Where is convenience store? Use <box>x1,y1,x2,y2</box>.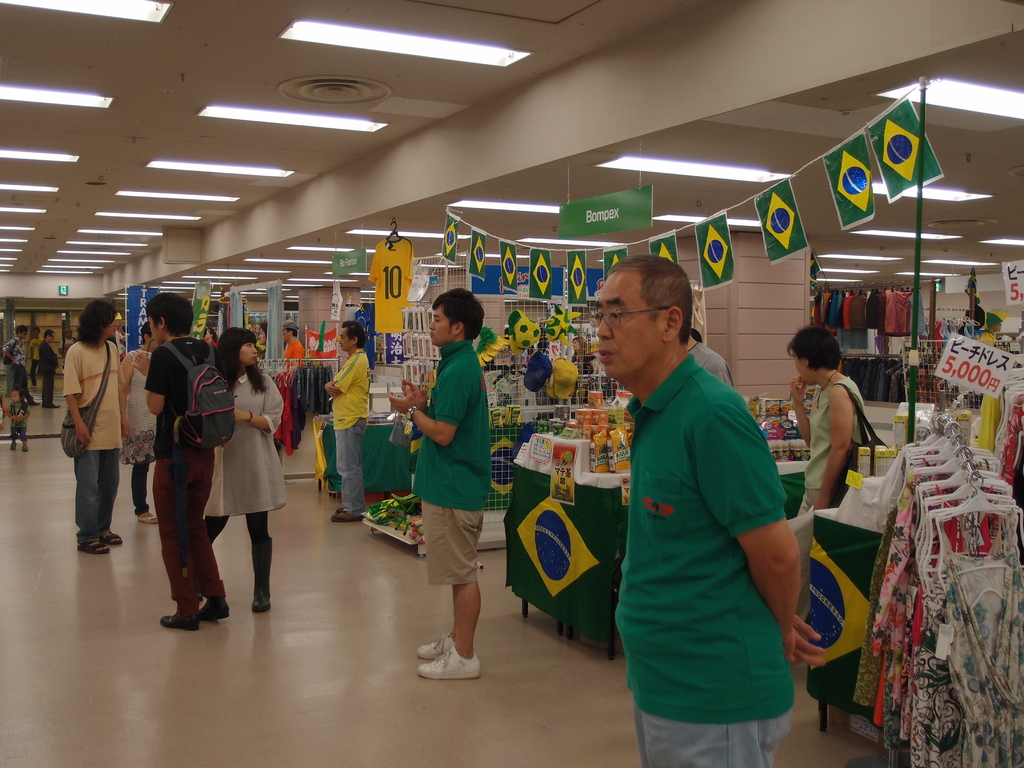
<box>0,0,1023,767</box>.
